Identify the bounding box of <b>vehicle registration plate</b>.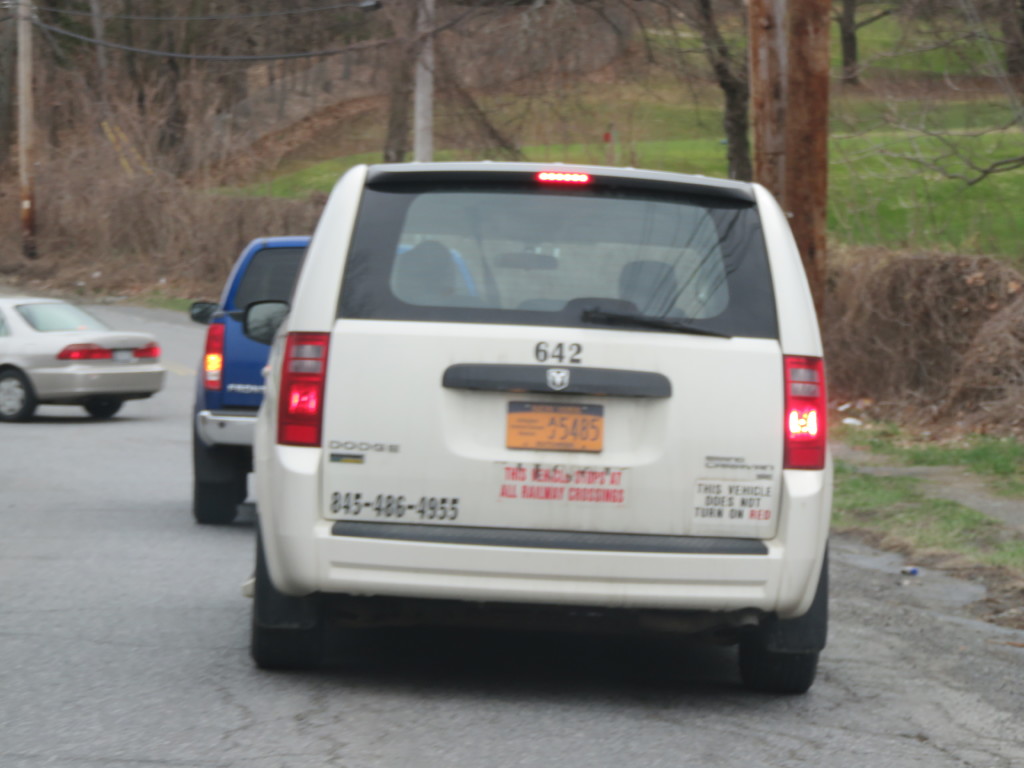
(x1=508, y1=398, x2=609, y2=447).
